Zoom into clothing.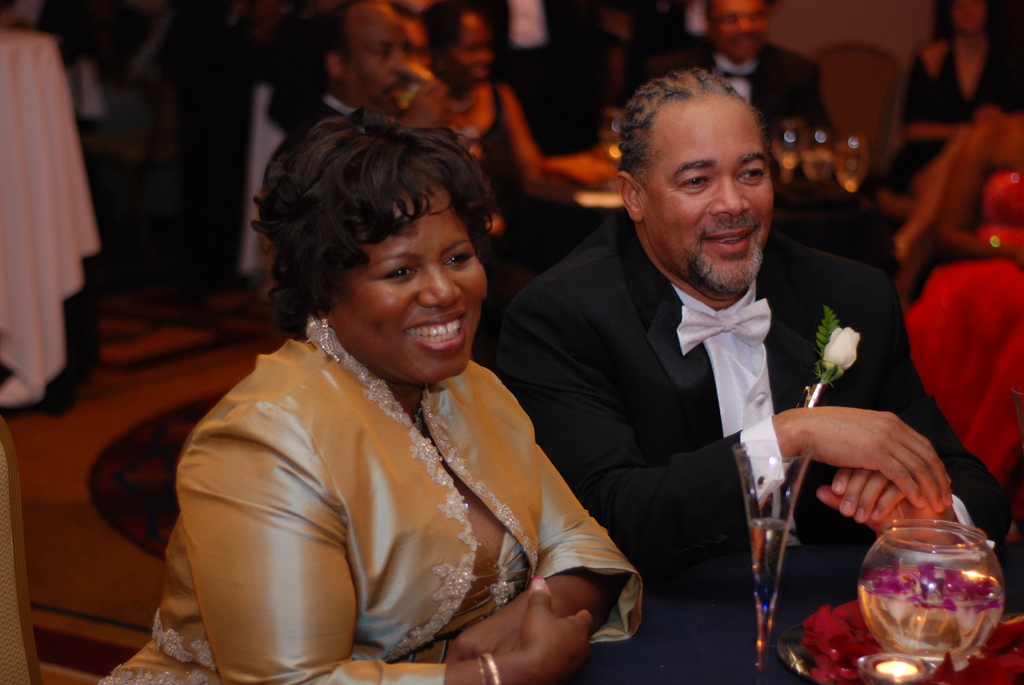
Zoom target: box=[90, 16, 202, 193].
